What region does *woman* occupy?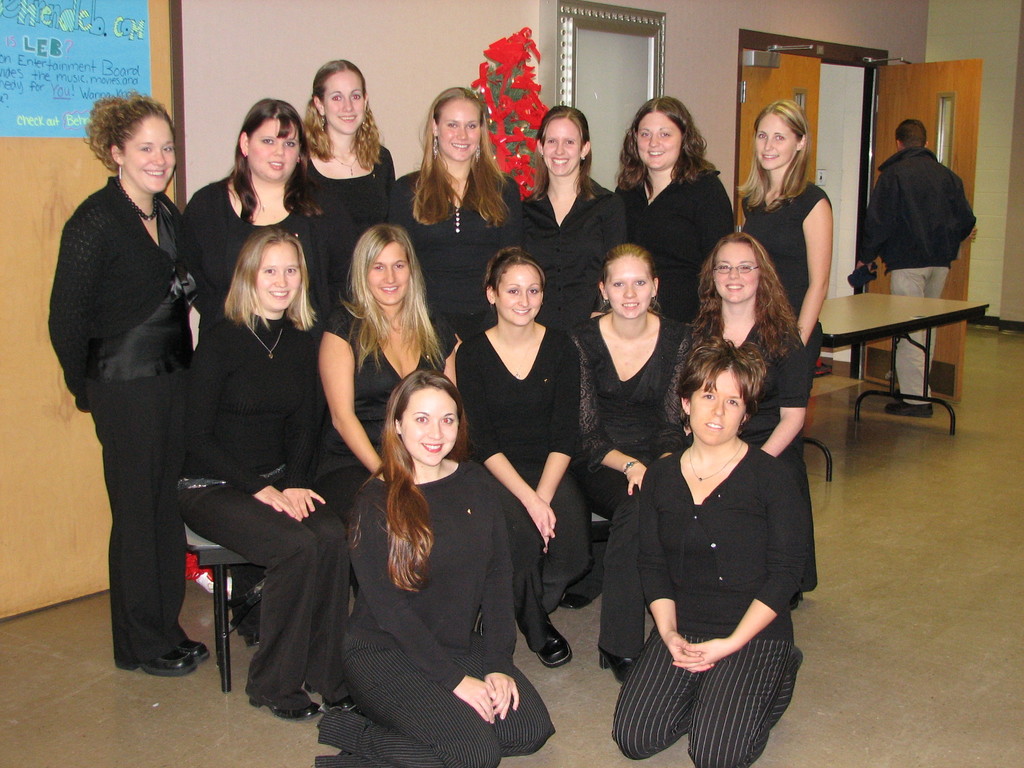
crop(319, 223, 460, 527).
